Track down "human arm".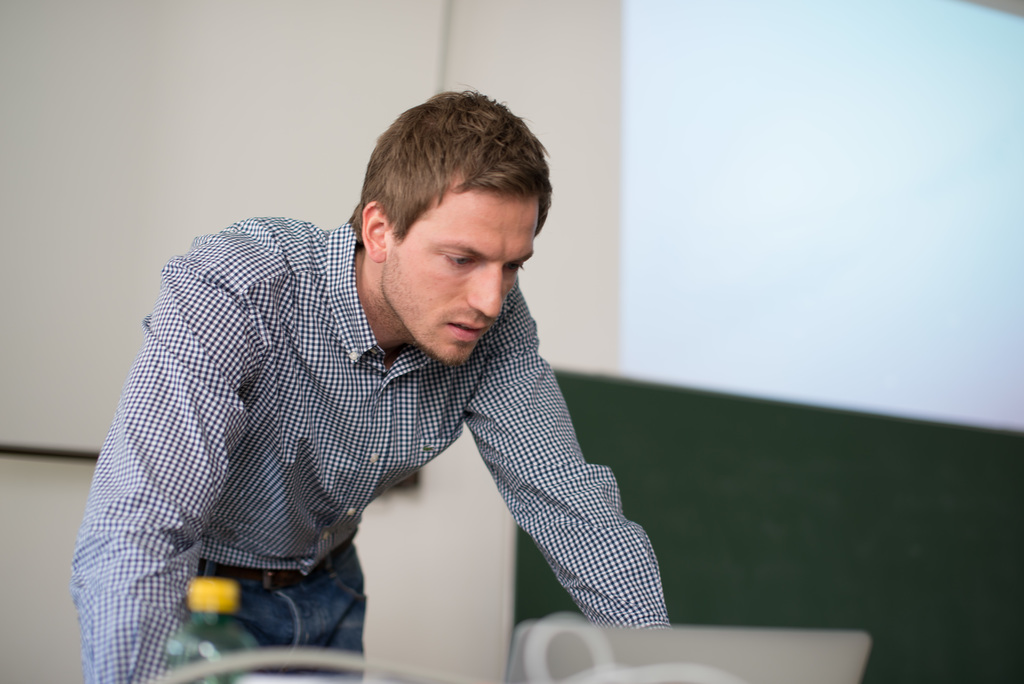
Tracked to 461:284:669:626.
